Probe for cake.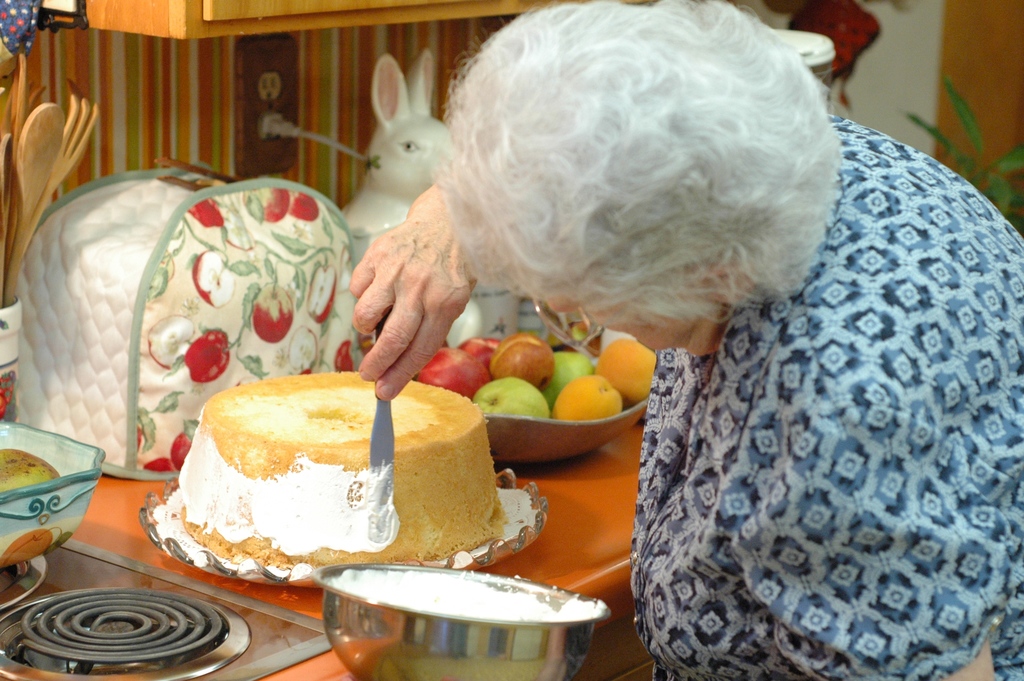
Probe result: bbox(164, 360, 541, 580).
